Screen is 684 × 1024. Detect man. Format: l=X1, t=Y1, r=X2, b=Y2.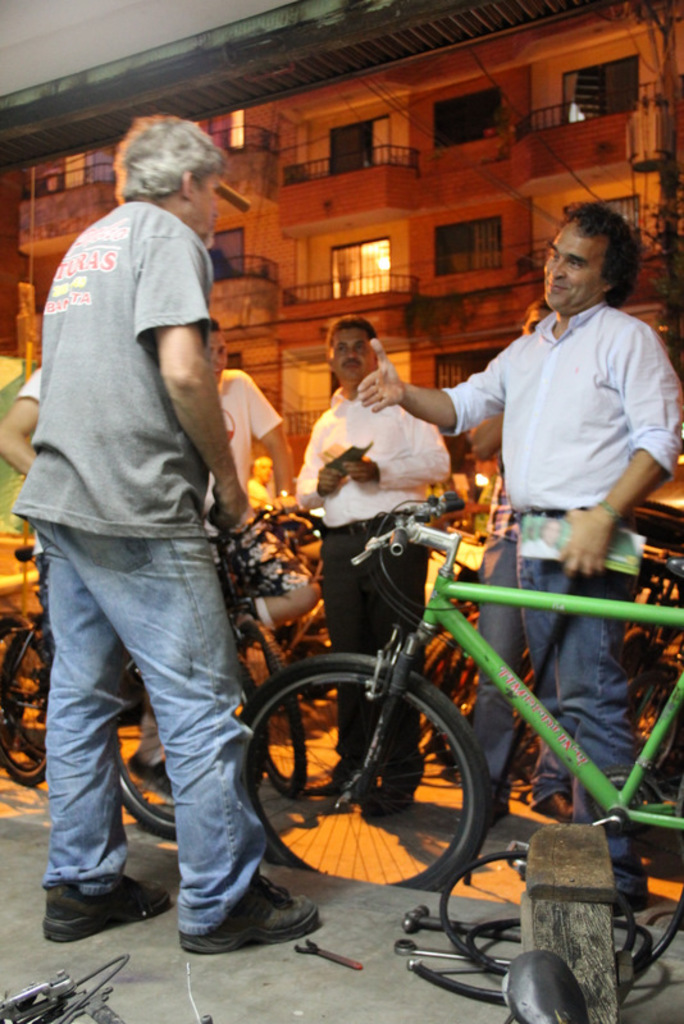
l=350, t=188, r=683, b=874.
